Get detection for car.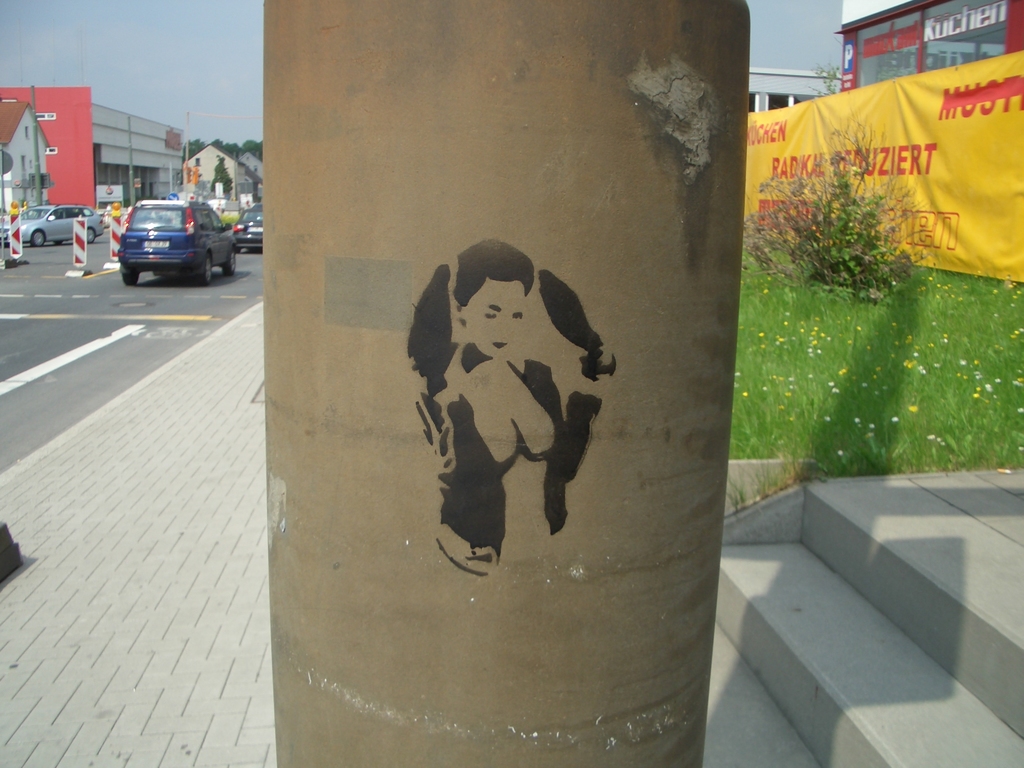
Detection: [113,198,237,284].
